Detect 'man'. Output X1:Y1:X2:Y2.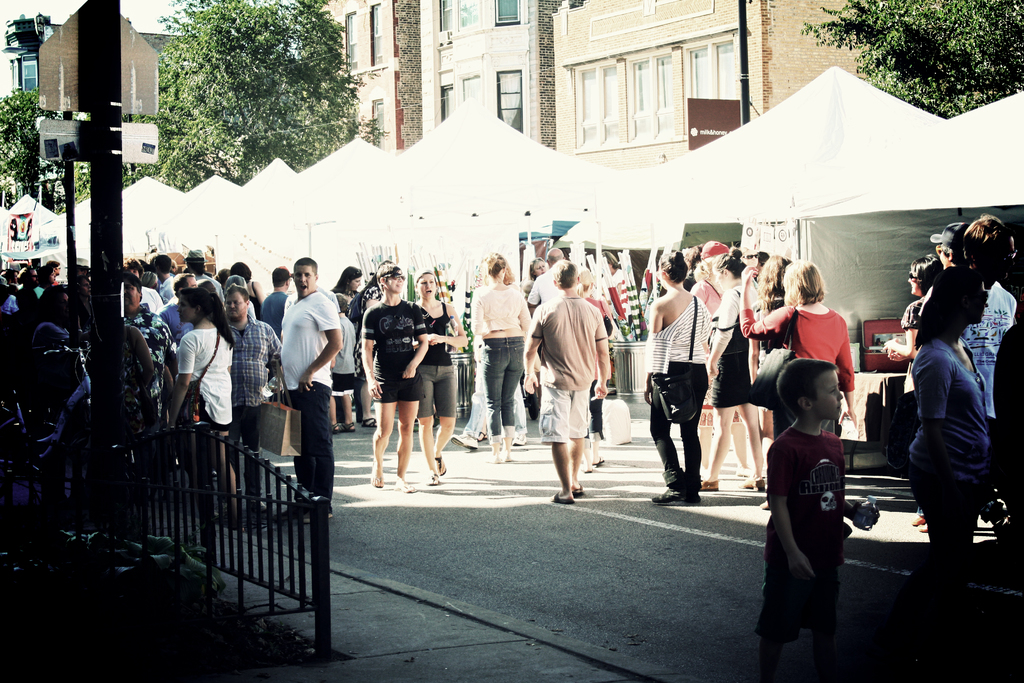
278:258:342:521.
